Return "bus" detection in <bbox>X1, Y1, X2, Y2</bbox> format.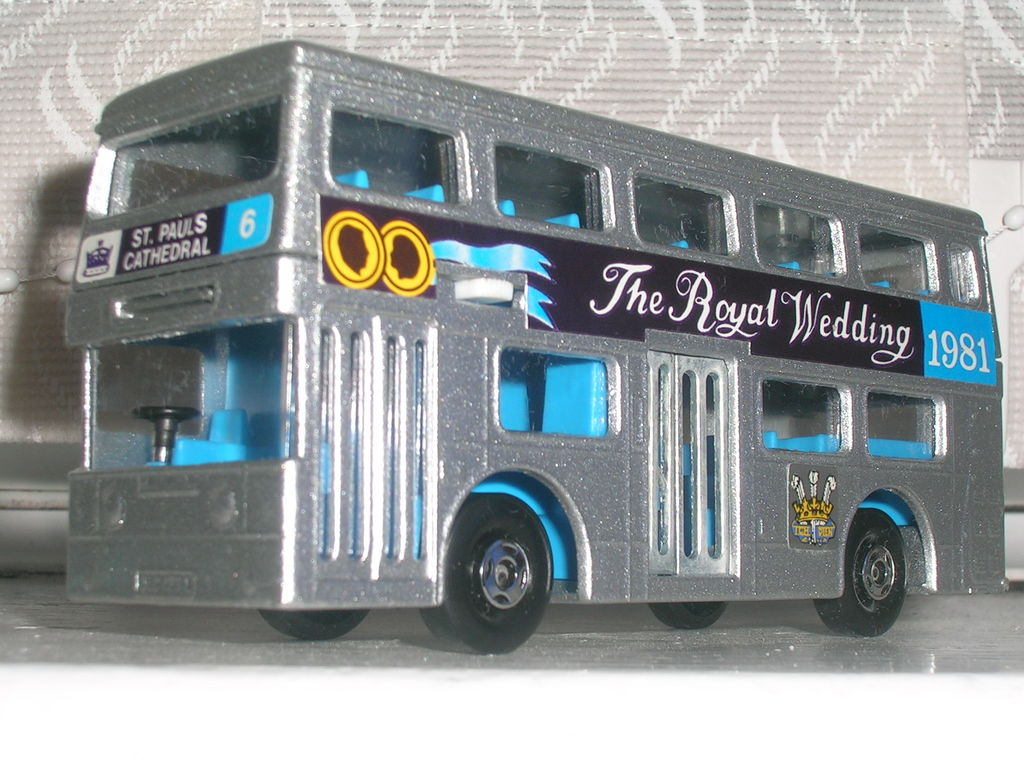
<bbox>67, 33, 1006, 656</bbox>.
